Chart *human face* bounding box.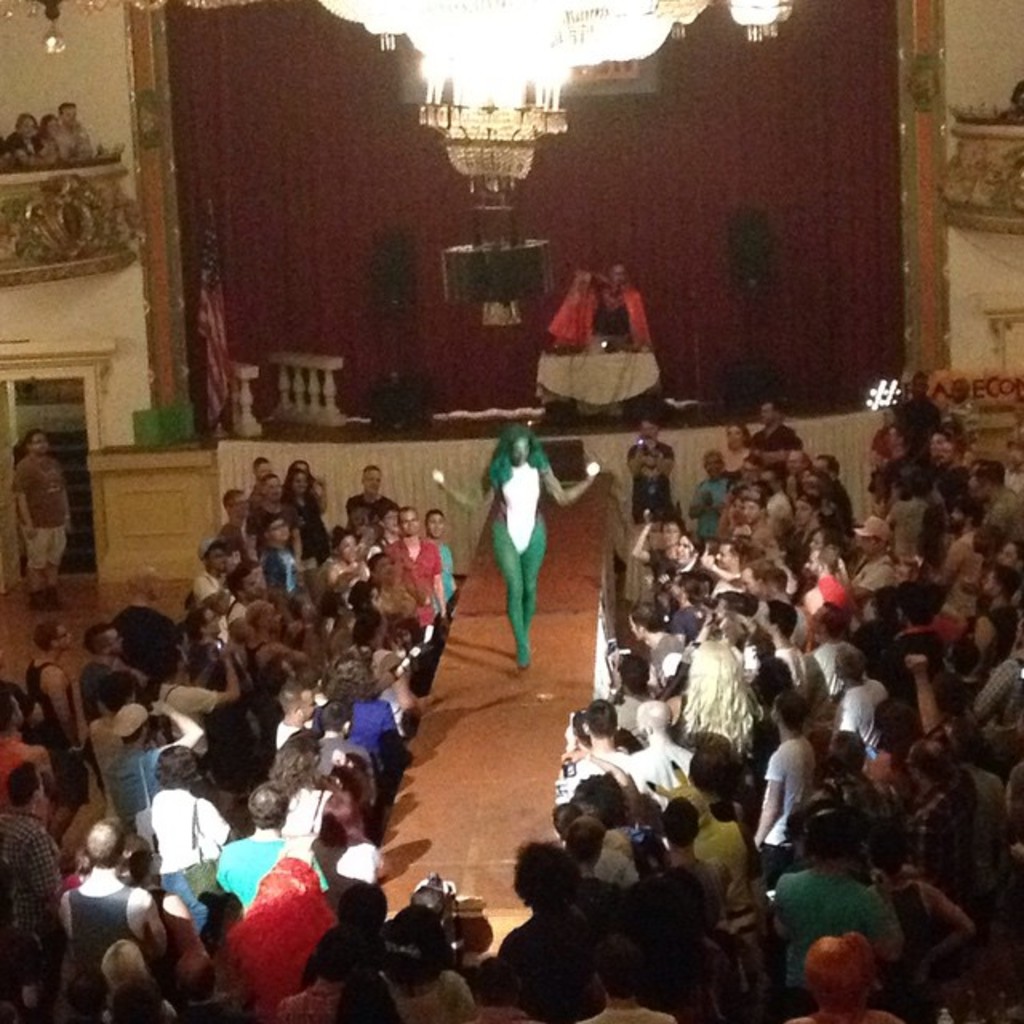
Charted: l=742, t=502, r=758, b=522.
